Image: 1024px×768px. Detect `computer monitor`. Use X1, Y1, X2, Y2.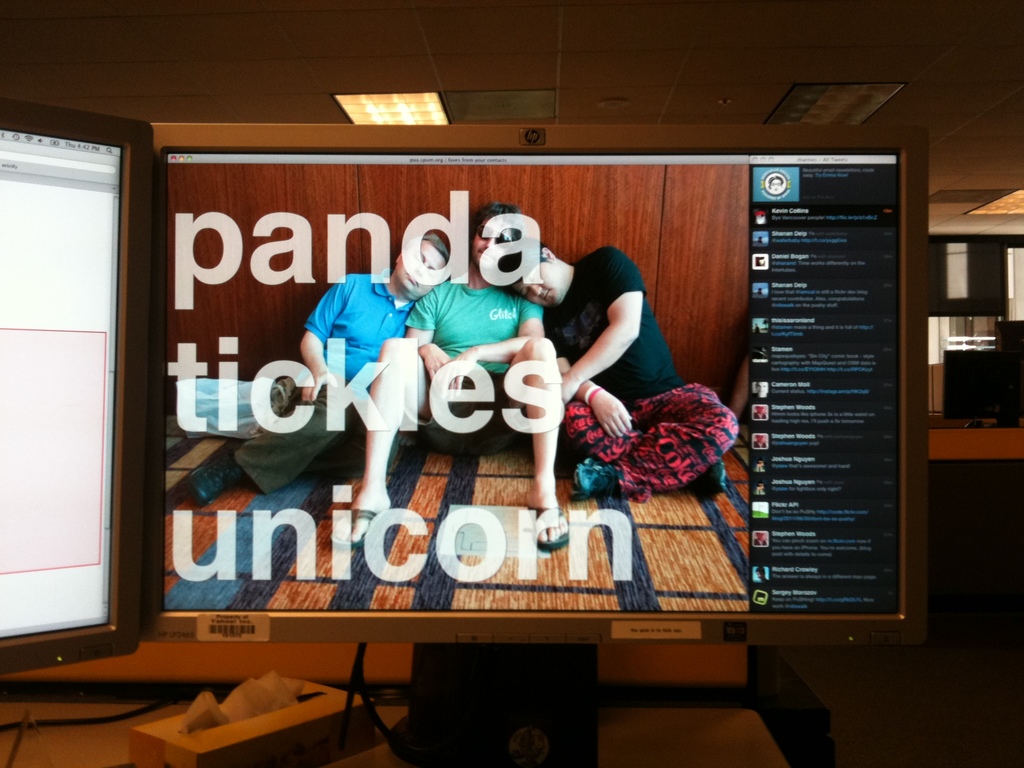
0, 106, 141, 663.
